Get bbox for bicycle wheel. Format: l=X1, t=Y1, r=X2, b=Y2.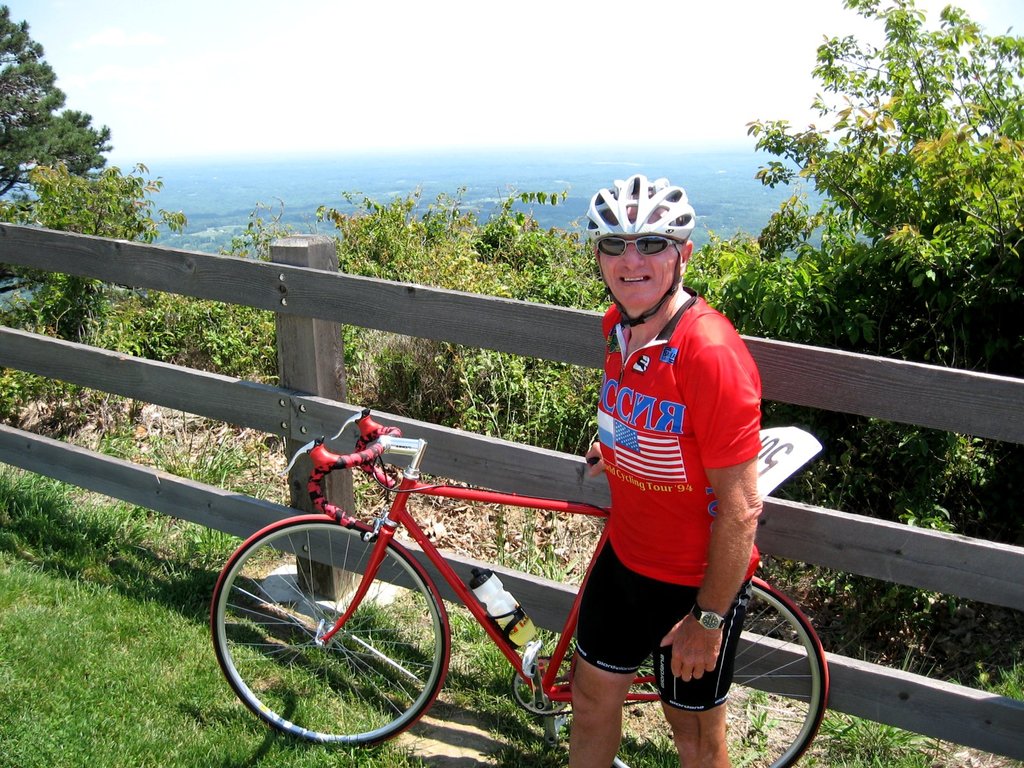
l=209, t=528, r=454, b=749.
